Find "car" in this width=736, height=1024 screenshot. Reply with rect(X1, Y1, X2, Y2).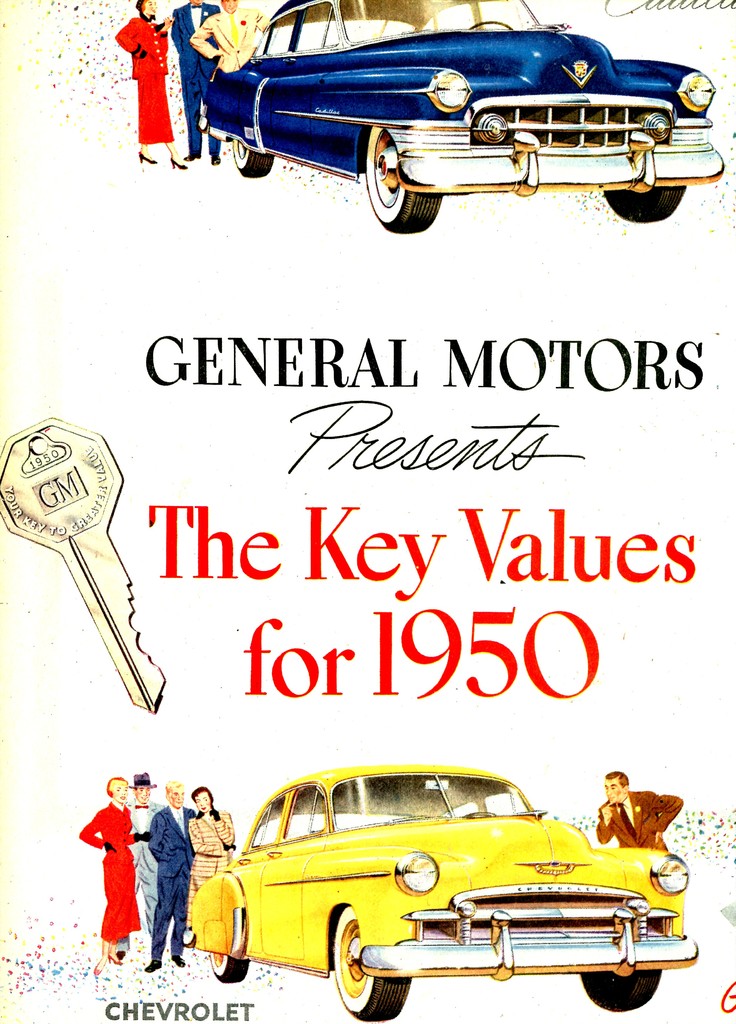
rect(183, 771, 705, 1020).
